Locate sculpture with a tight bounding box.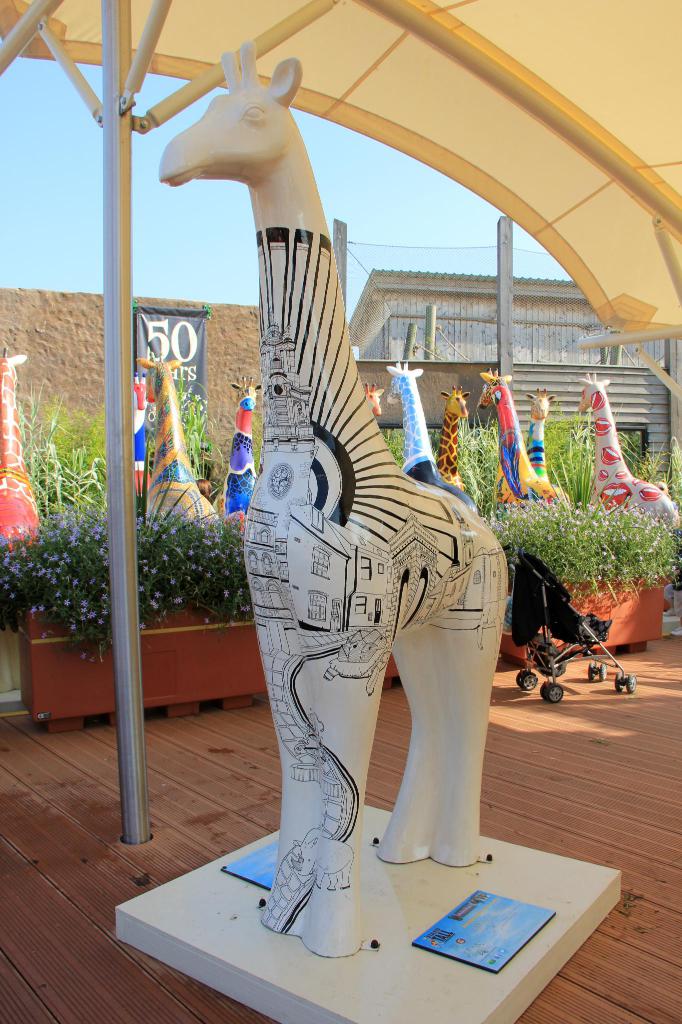
357 390 392 414.
